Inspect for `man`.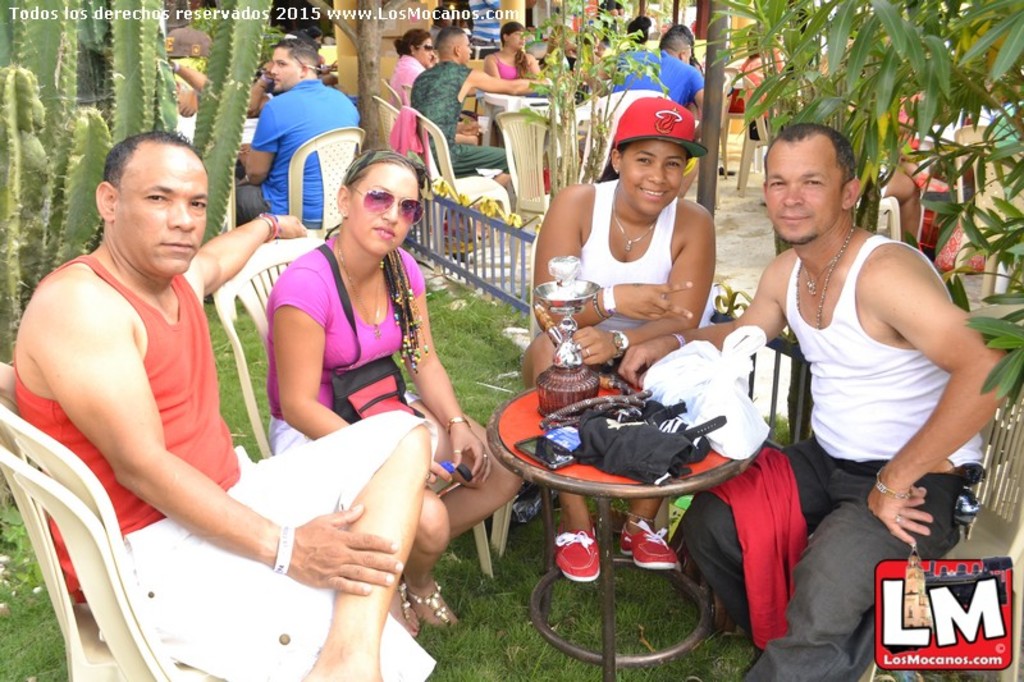
Inspection: (230,37,360,233).
